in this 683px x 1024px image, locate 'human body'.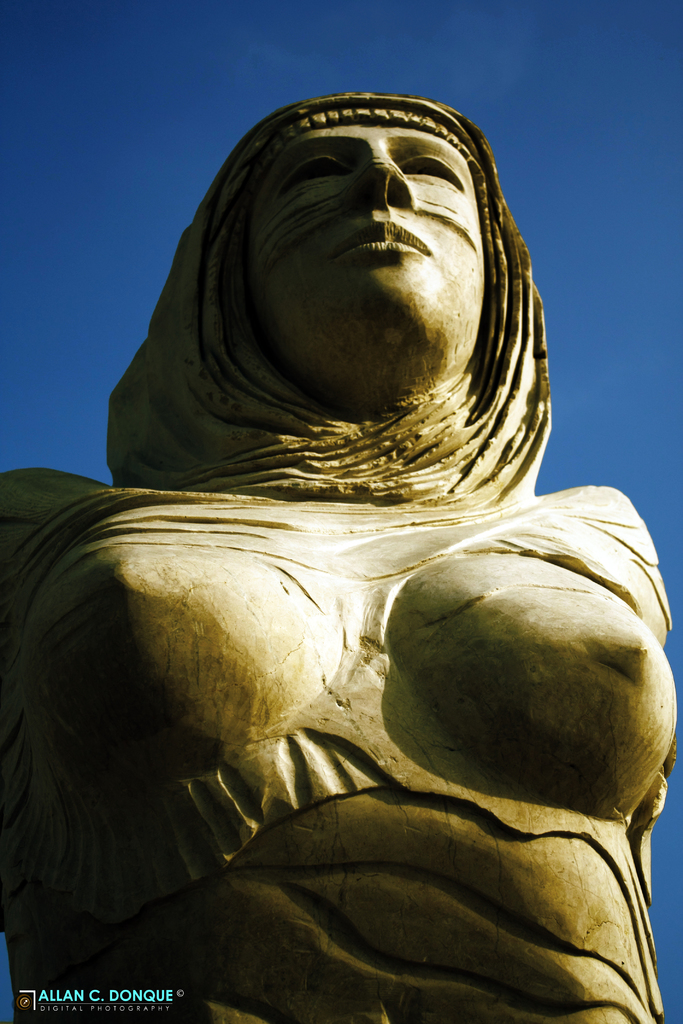
Bounding box: box=[0, 163, 682, 1002].
